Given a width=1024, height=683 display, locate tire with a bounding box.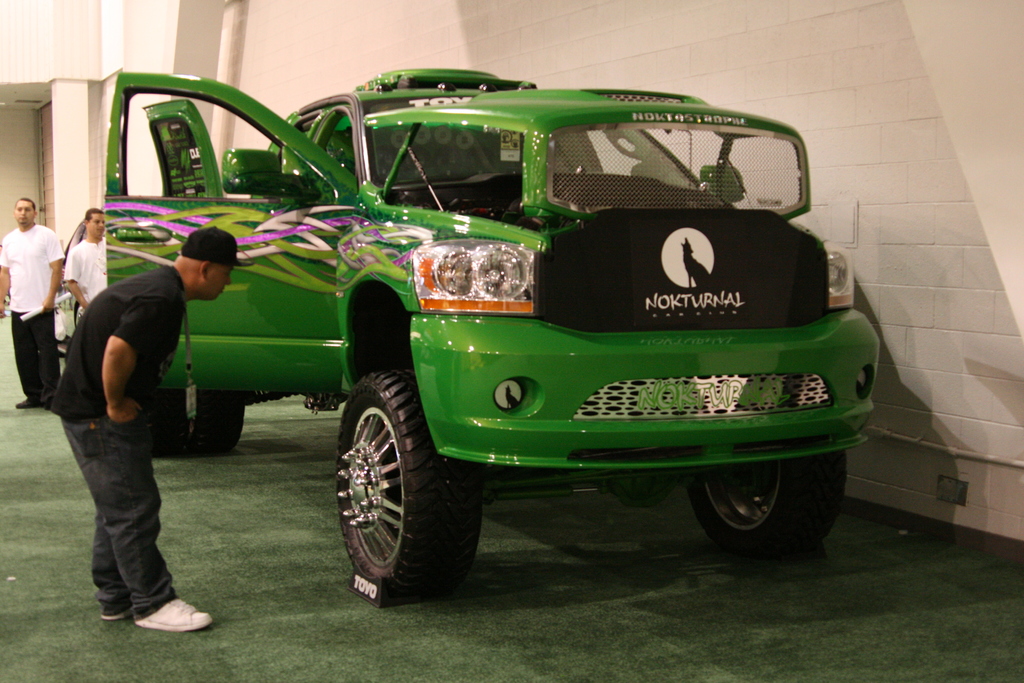
Located: left=75, top=305, right=86, bottom=326.
